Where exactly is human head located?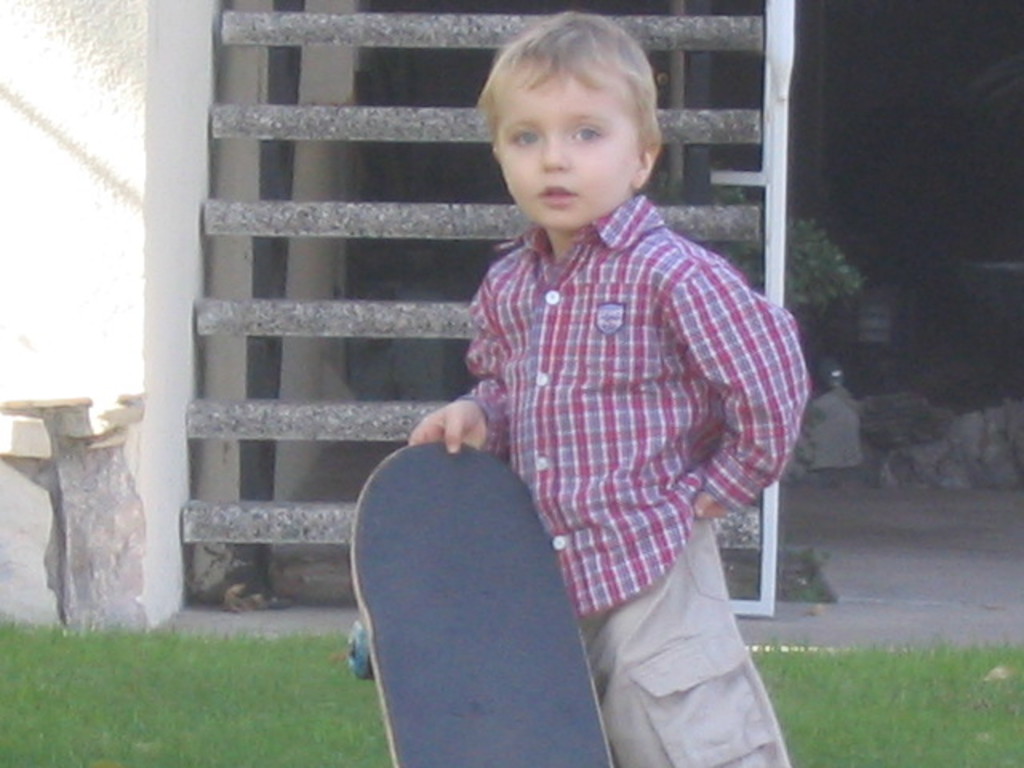
Its bounding box is [474, 18, 674, 240].
